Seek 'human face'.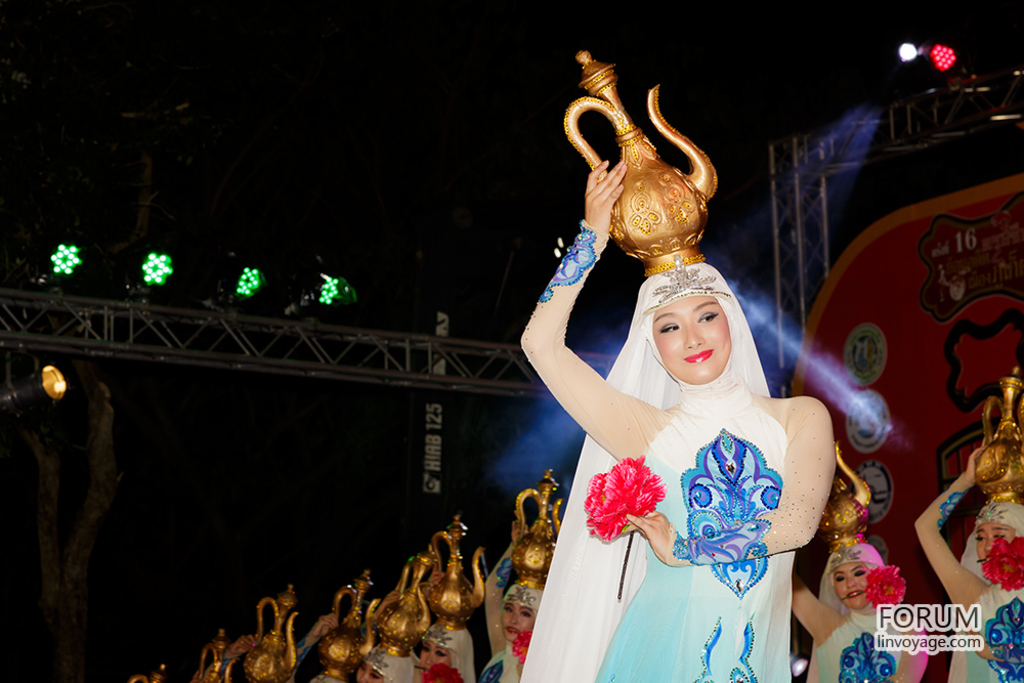
BBox(653, 295, 730, 382).
